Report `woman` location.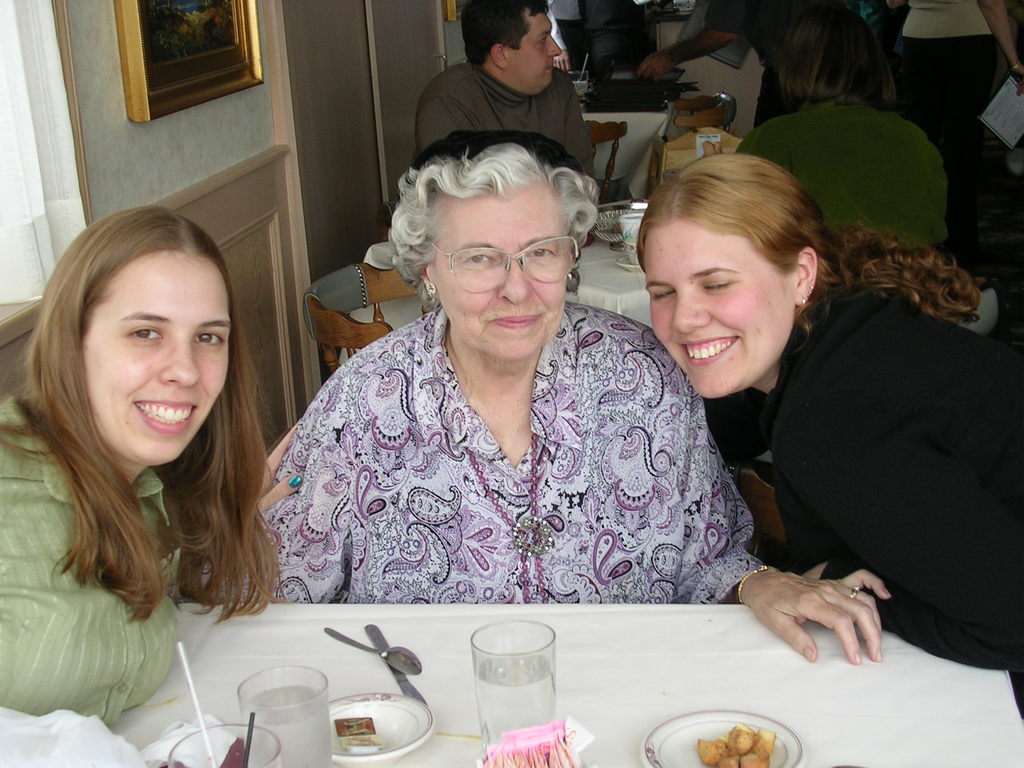
Report: <region>627, 157, 1023, 699</region>.
